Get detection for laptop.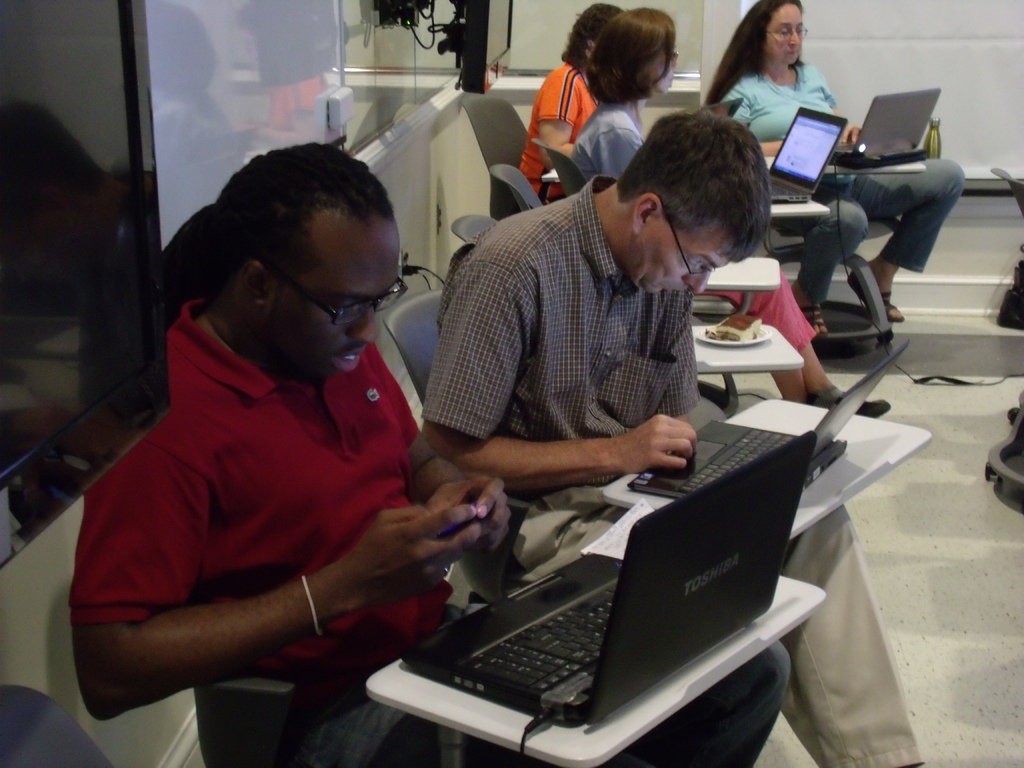
Detection: [x1=828, y1=88, x2=940, y2=169].
